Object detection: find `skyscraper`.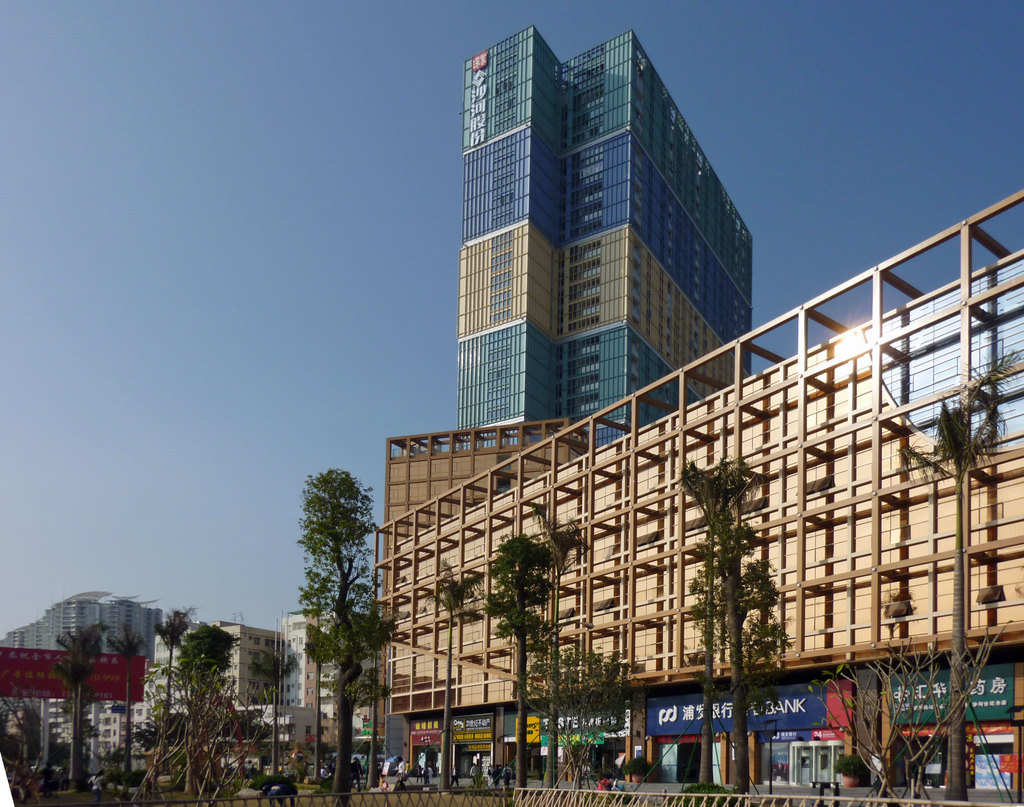
[x1=456, y1=25, x2=753, y2=450].
